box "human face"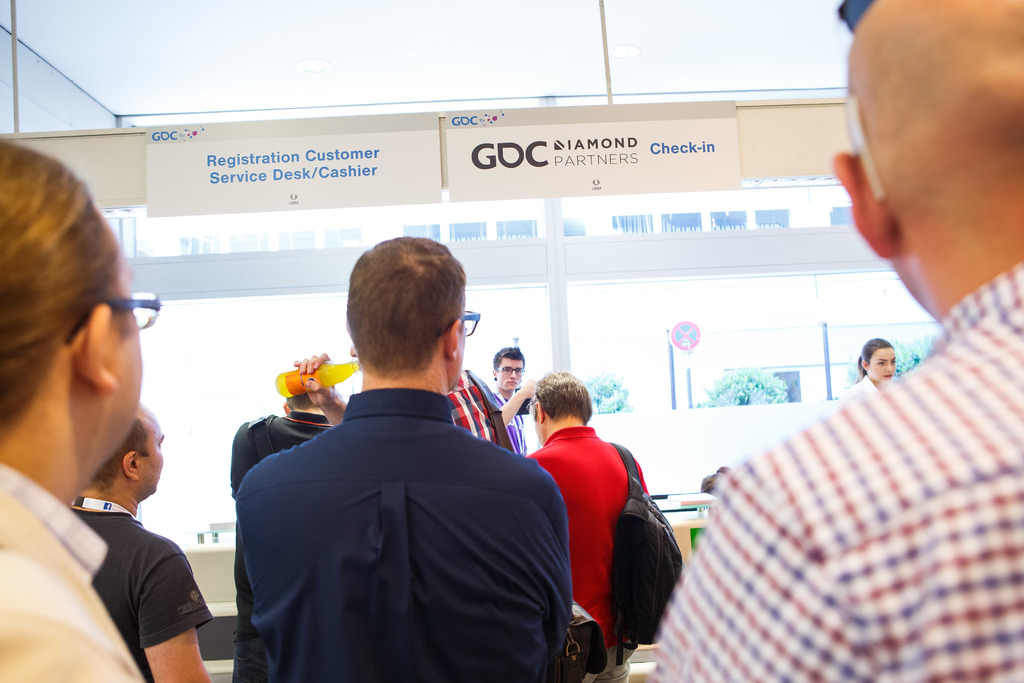
500, 359, 524, 393
